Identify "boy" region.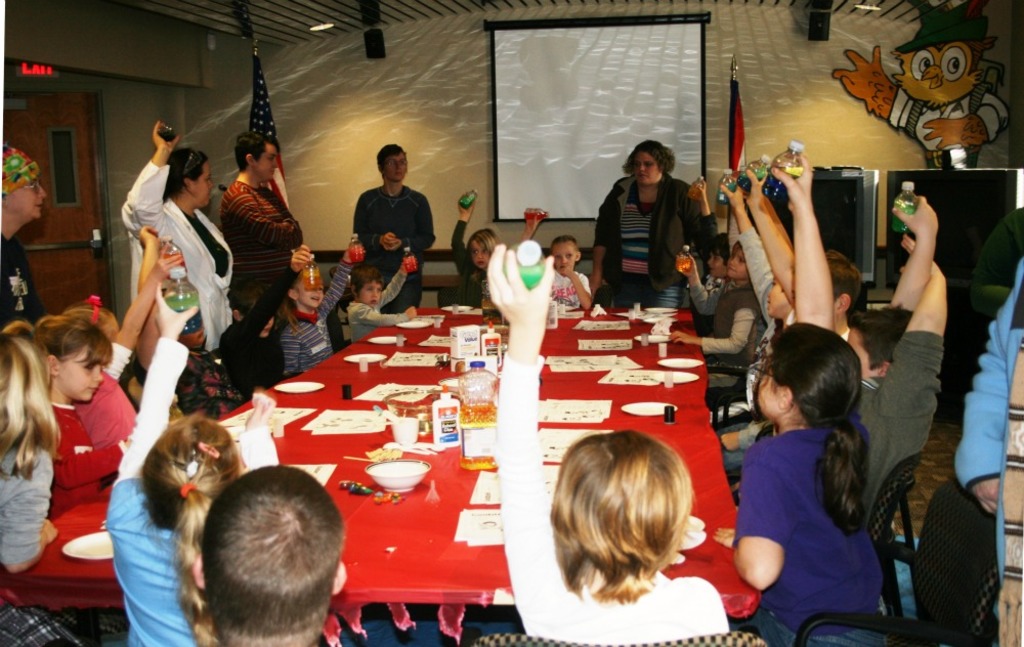
Region: [x1=520, y1=203, x2=609, y2=311].
